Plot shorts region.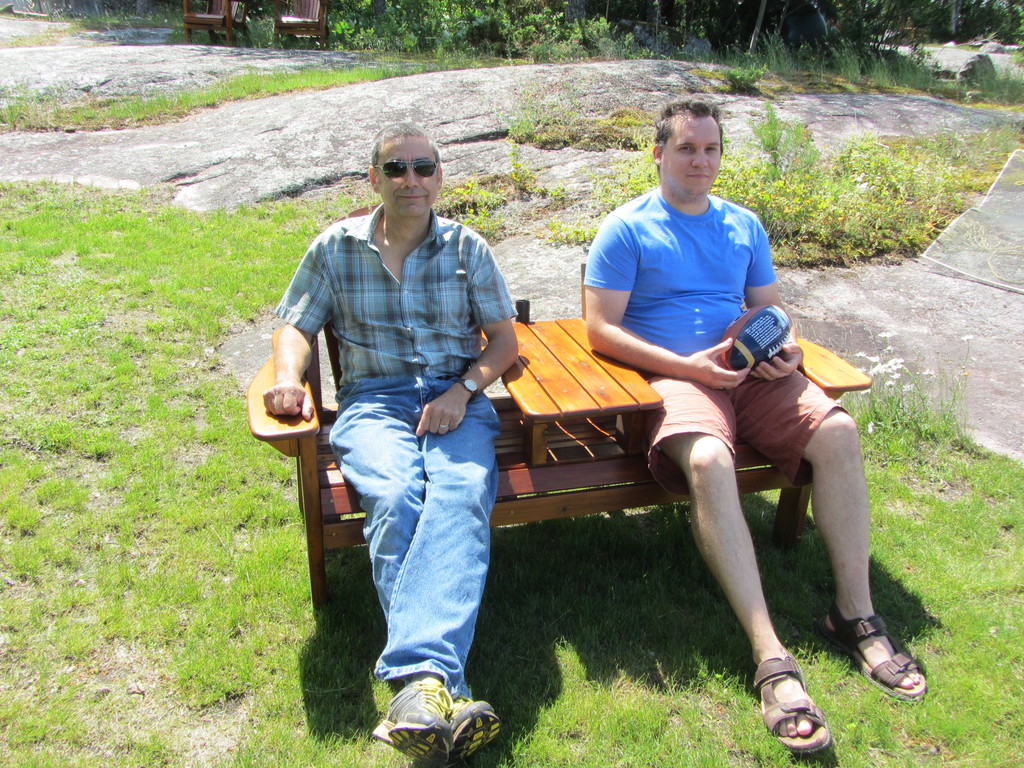
Plotted at <box>650,352,851,496</box>.
